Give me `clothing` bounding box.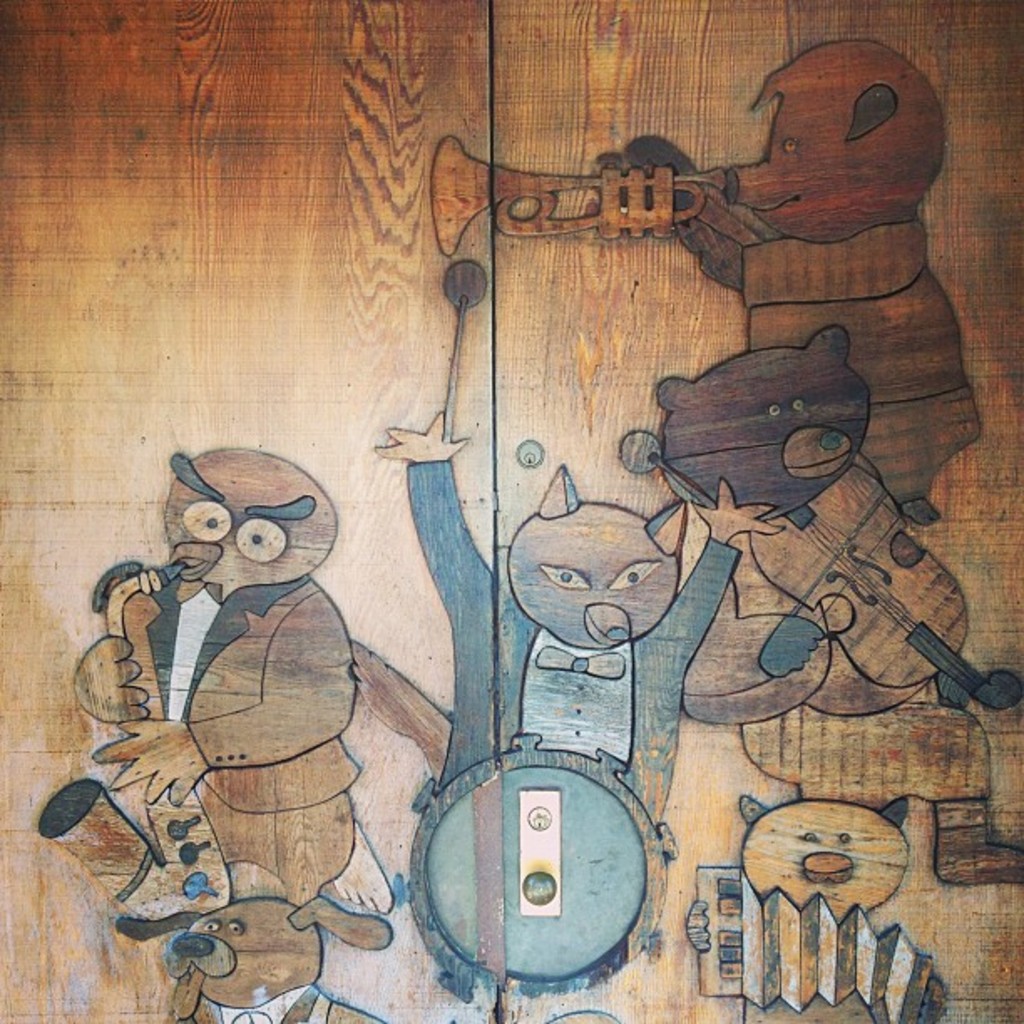
select_region(403, 457, 735, 820).
